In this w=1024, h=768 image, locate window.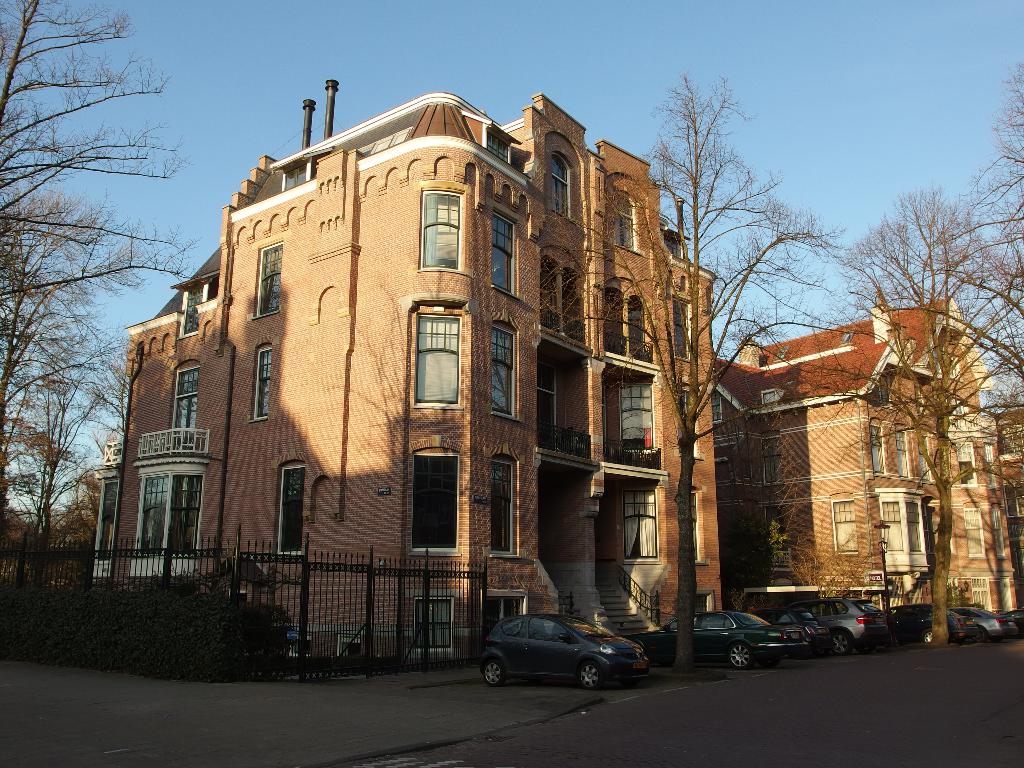
Bounding box: {"x1": 493, "y1": 324, "x2": 514, "y2": 410}.
